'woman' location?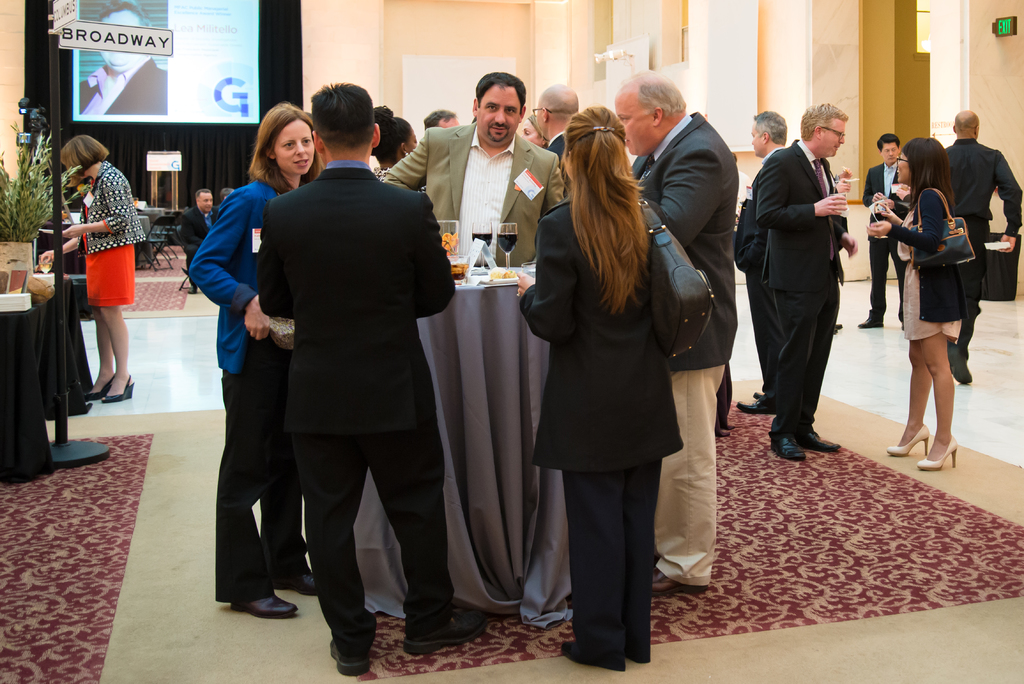
l=519, t=108, r=548, b=147
